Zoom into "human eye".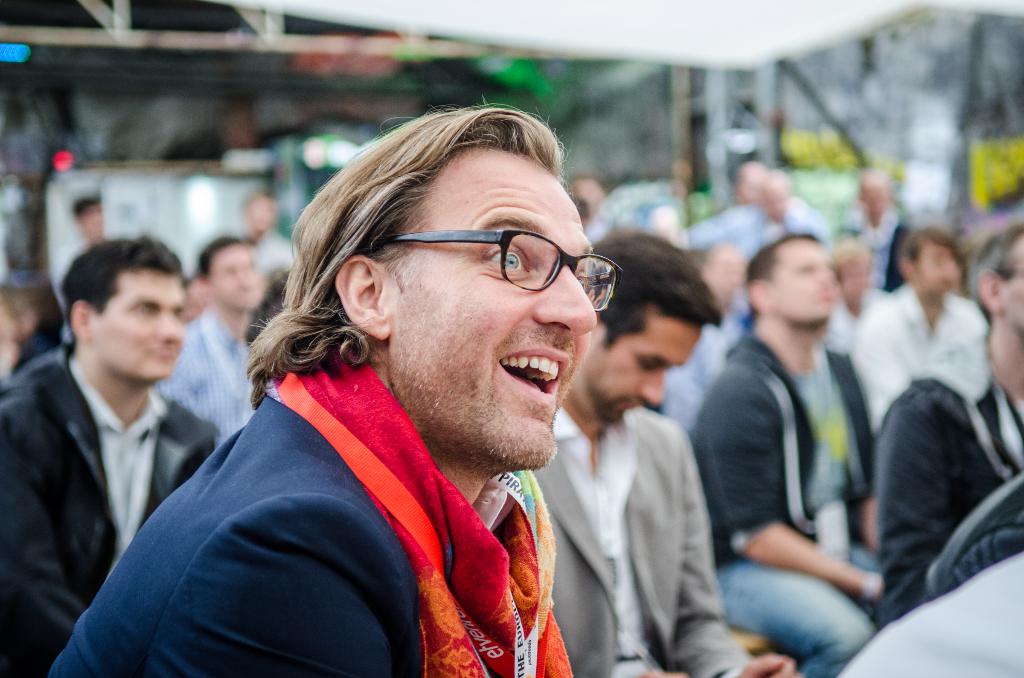
Zoom target: bbox(636, 360, 657, 373).
